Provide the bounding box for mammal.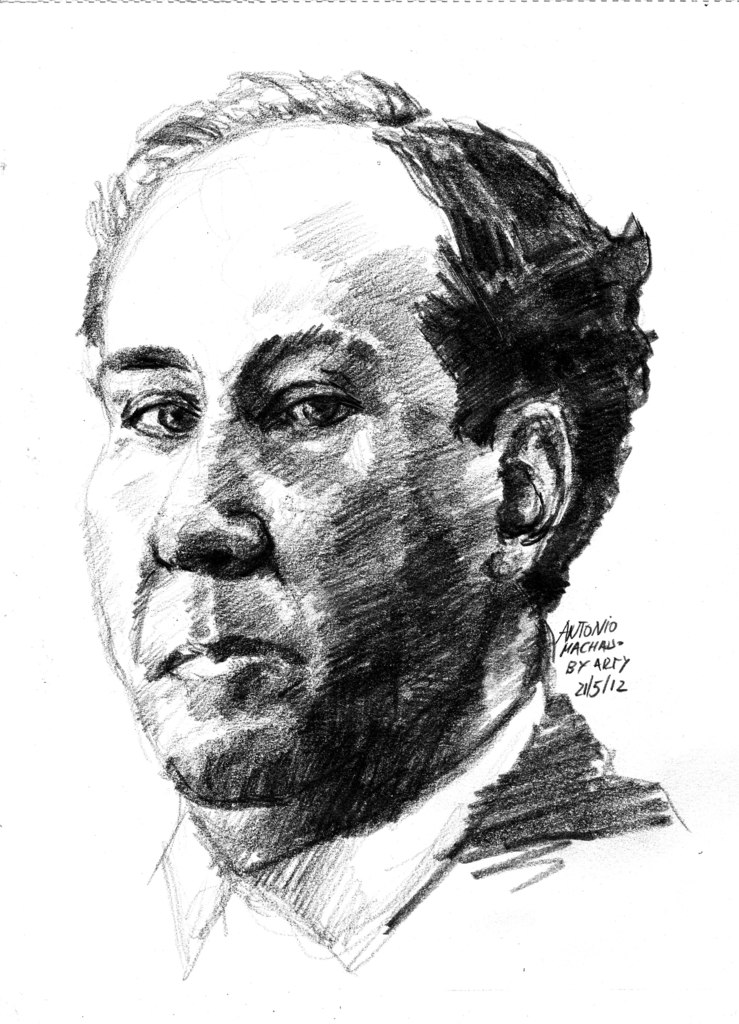
box=[0, 95, 685, 890].
